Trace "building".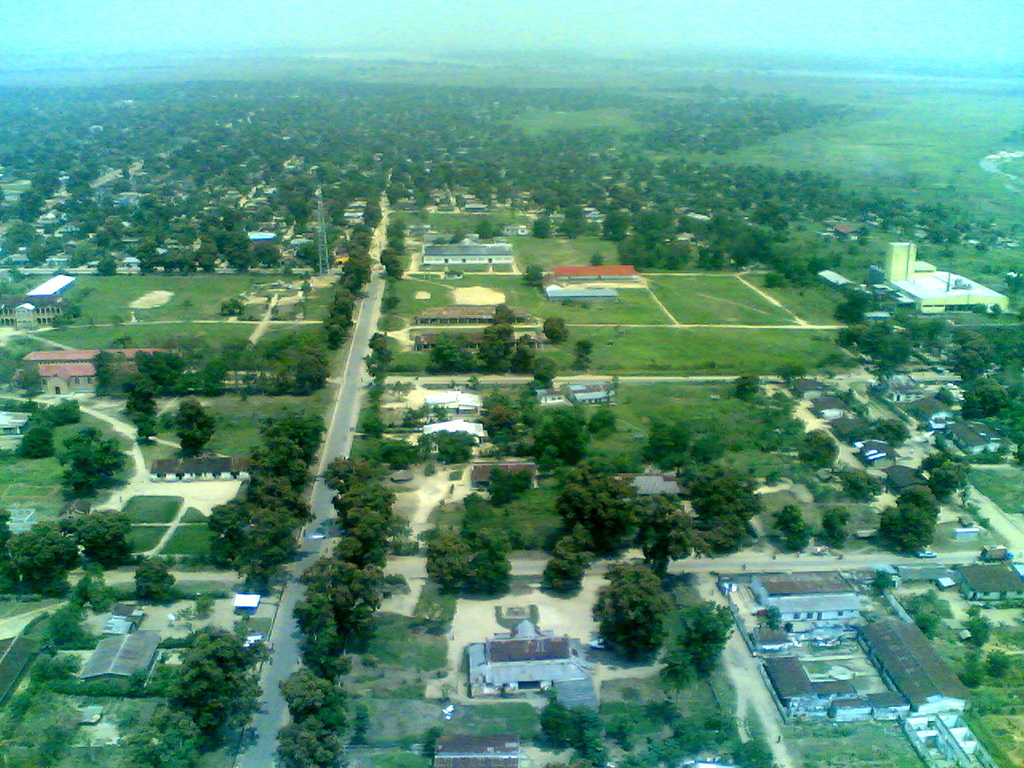
Traced to <bbox>477, 460, 537, 490</bbox>.
